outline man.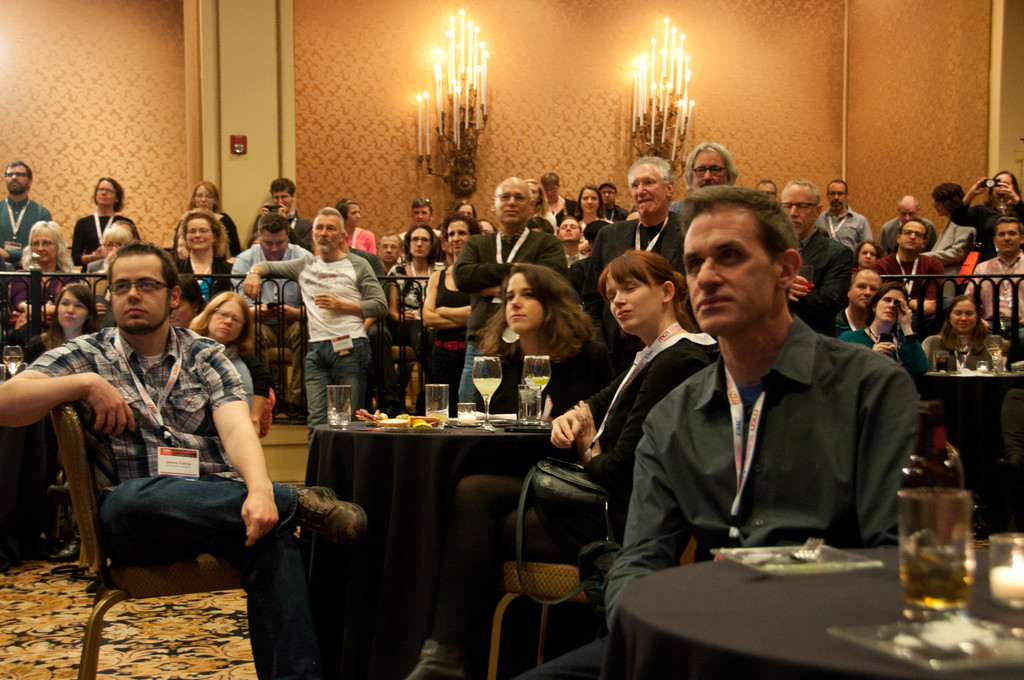
Outline: (x1=920, y1=181, x2=973, y2=276).
